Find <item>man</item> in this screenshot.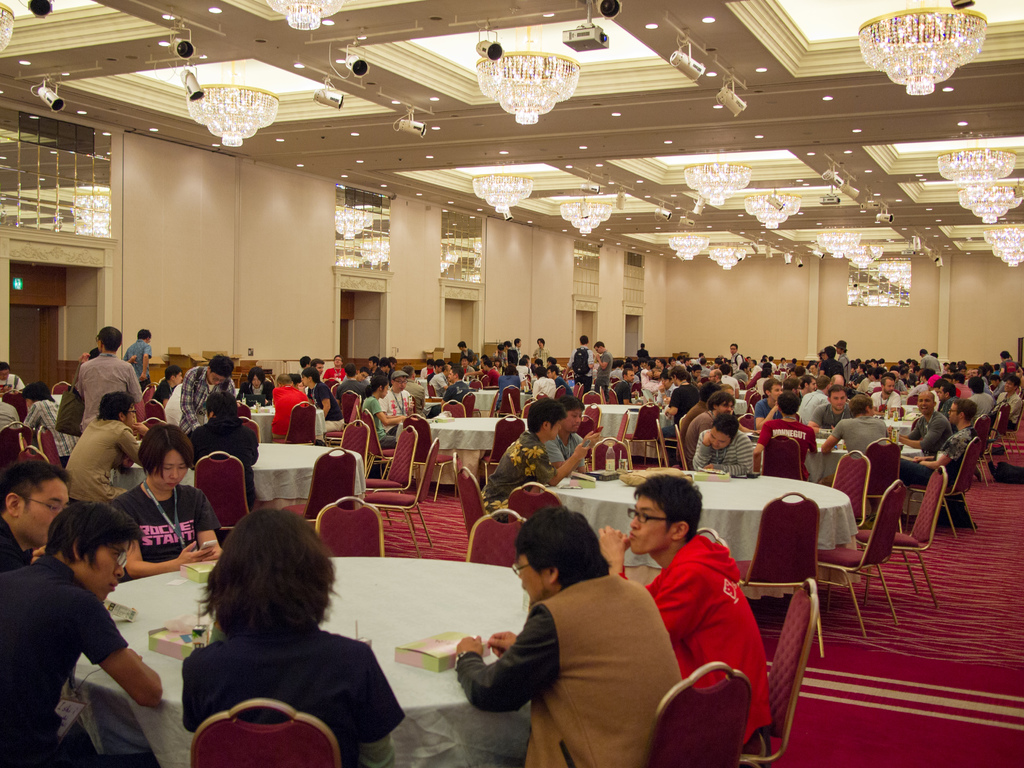
The bounding box for <item>man</item> is x1=808, y1=389, x2=856, y2=426.
